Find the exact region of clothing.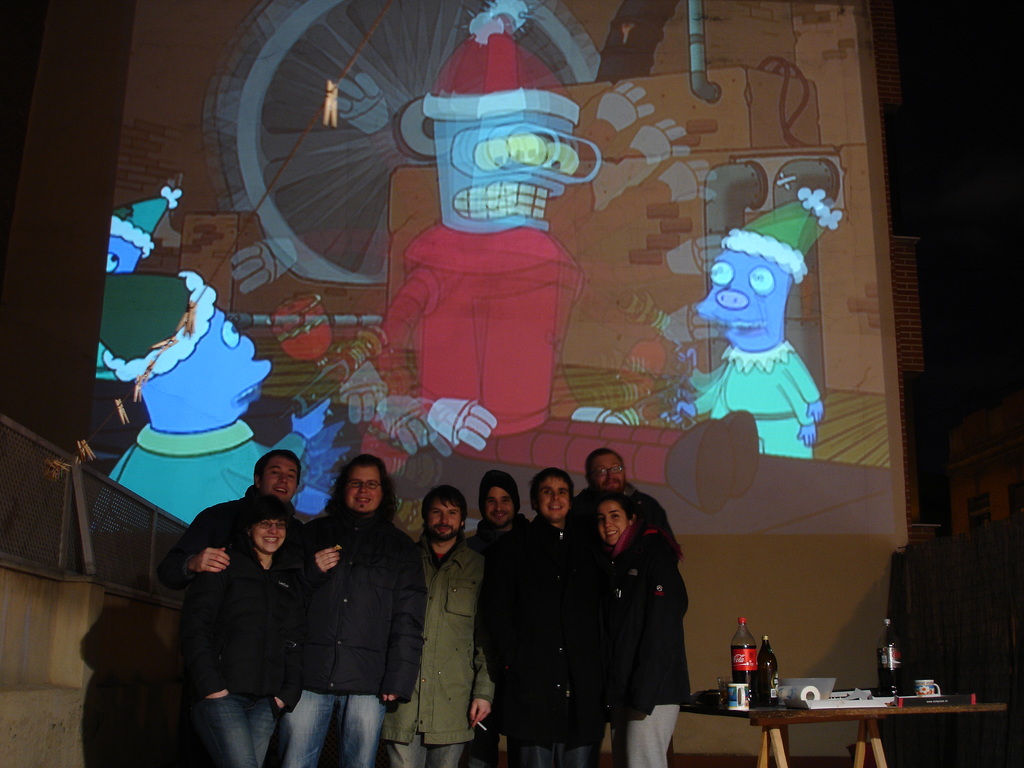
Exact region: <bbox>288, 507, 424, 767</bbox>.
